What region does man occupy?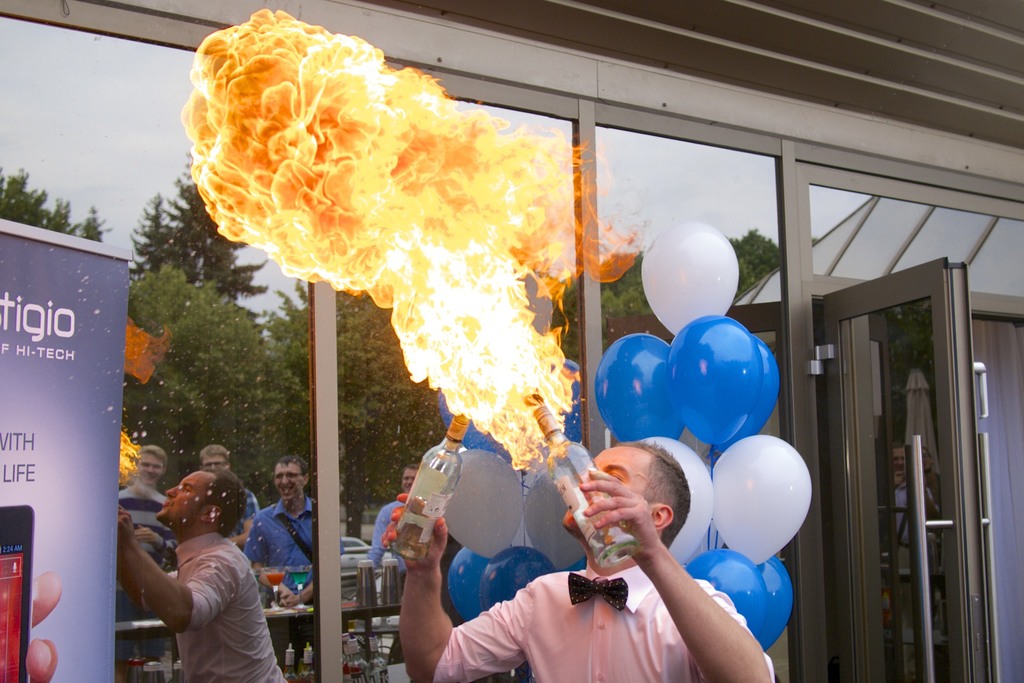
[383, 436, 780, 682].
